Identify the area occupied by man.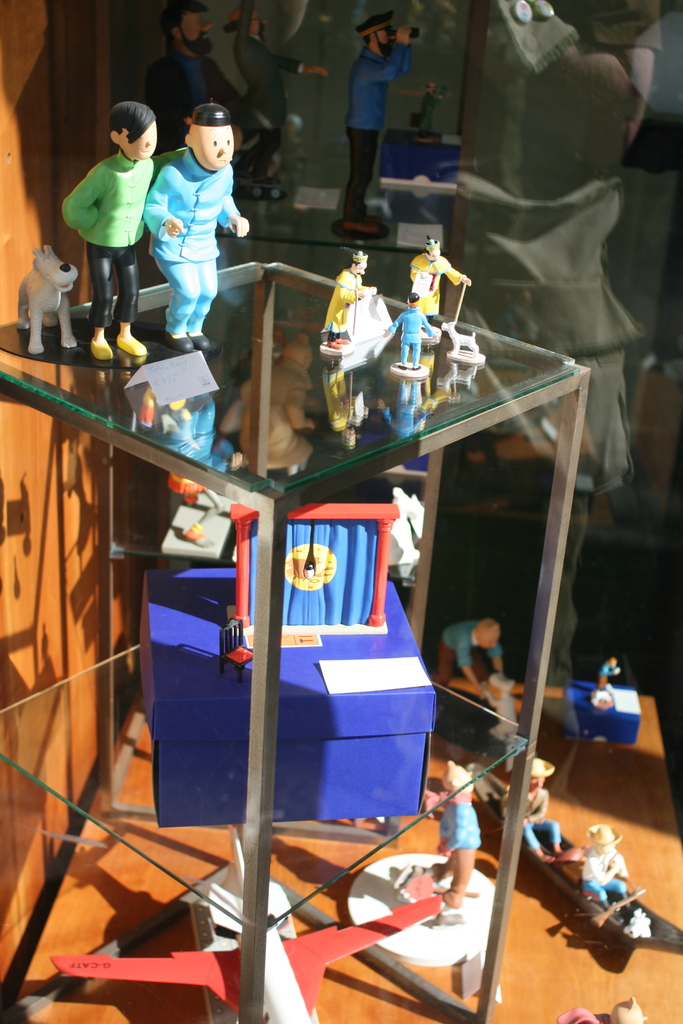
Area: Rect(499, 760, 566, 850).
